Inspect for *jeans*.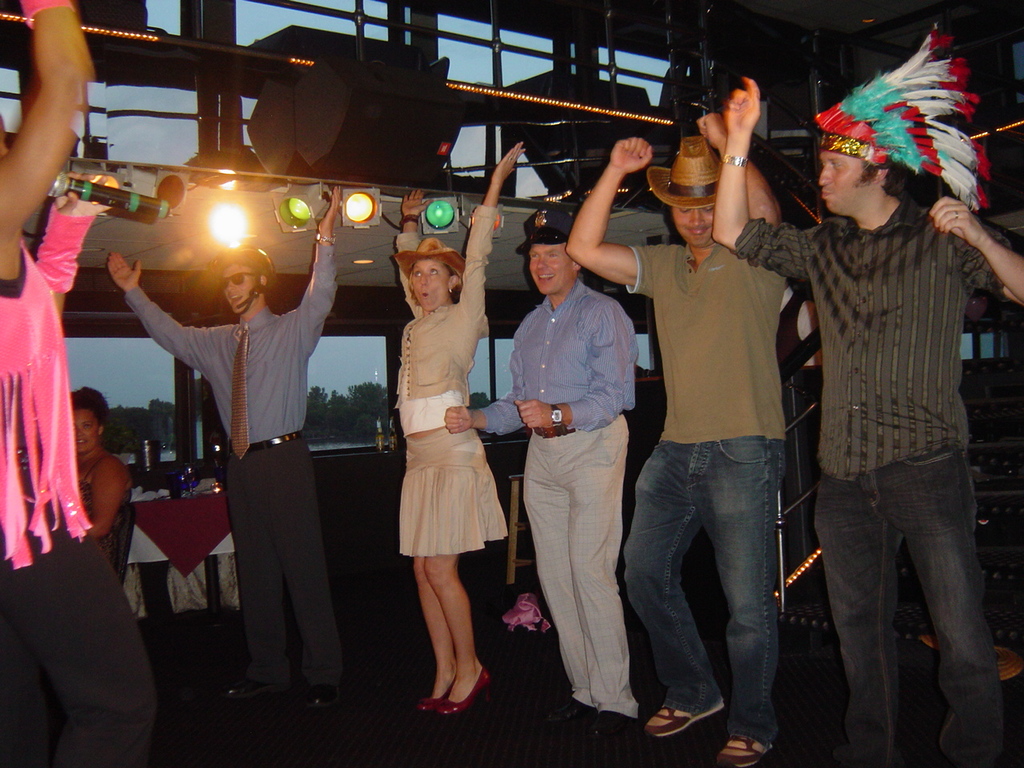
Inspection: BBox(813, 450, 998, 767).
